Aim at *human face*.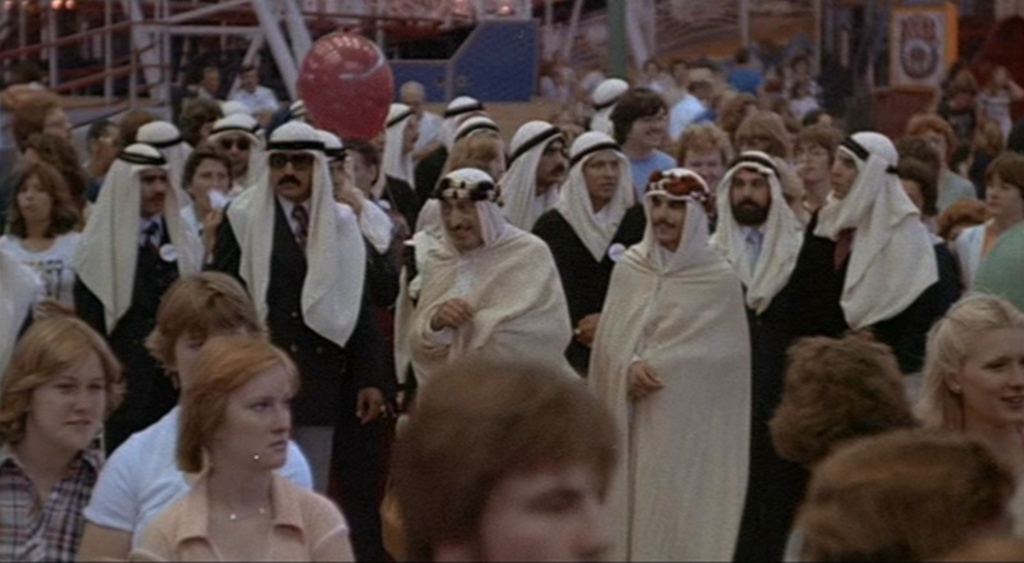
Aimed at [x1=14, y1=168, x2=45, y2=219].
